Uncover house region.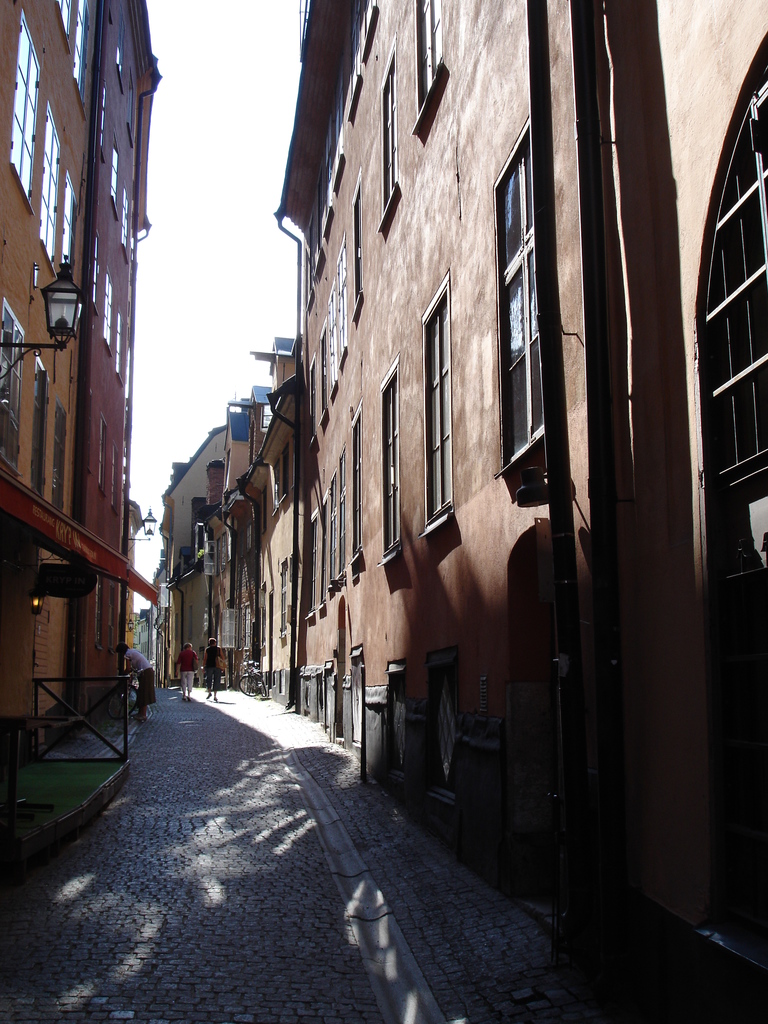
Uncovered: 150 0 767 981.
